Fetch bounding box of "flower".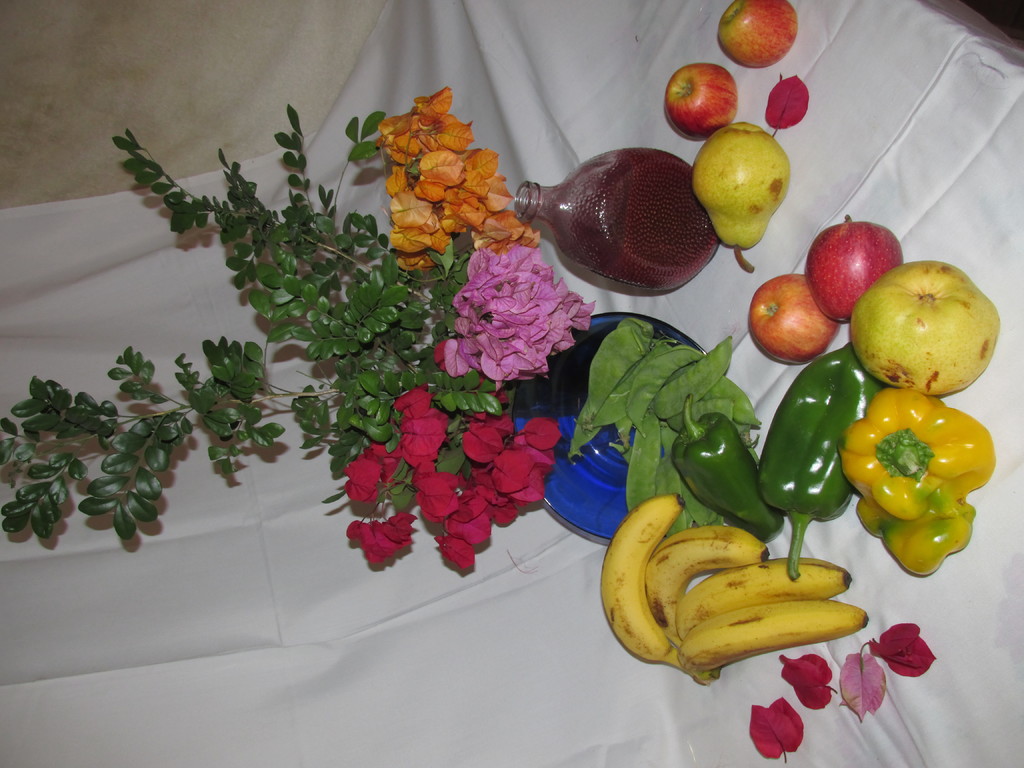
Bbox: x1=327 y1=442 x2=403 y2=525.
